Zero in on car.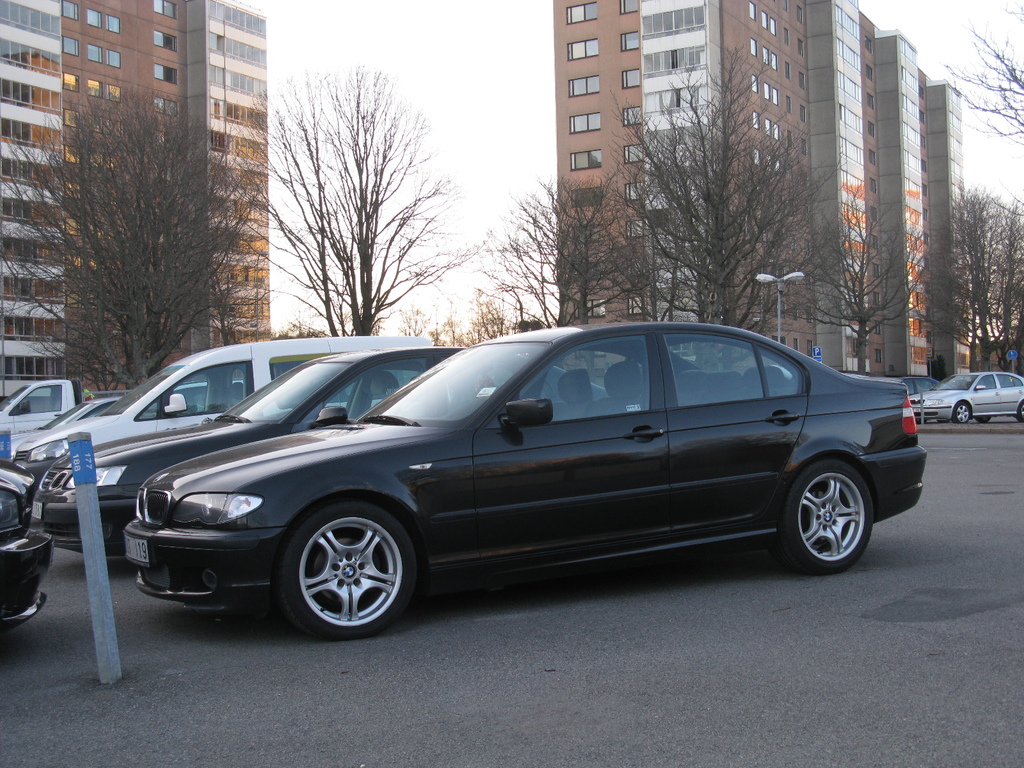
Zeroed in: rect(12, 393, 196, 456).
